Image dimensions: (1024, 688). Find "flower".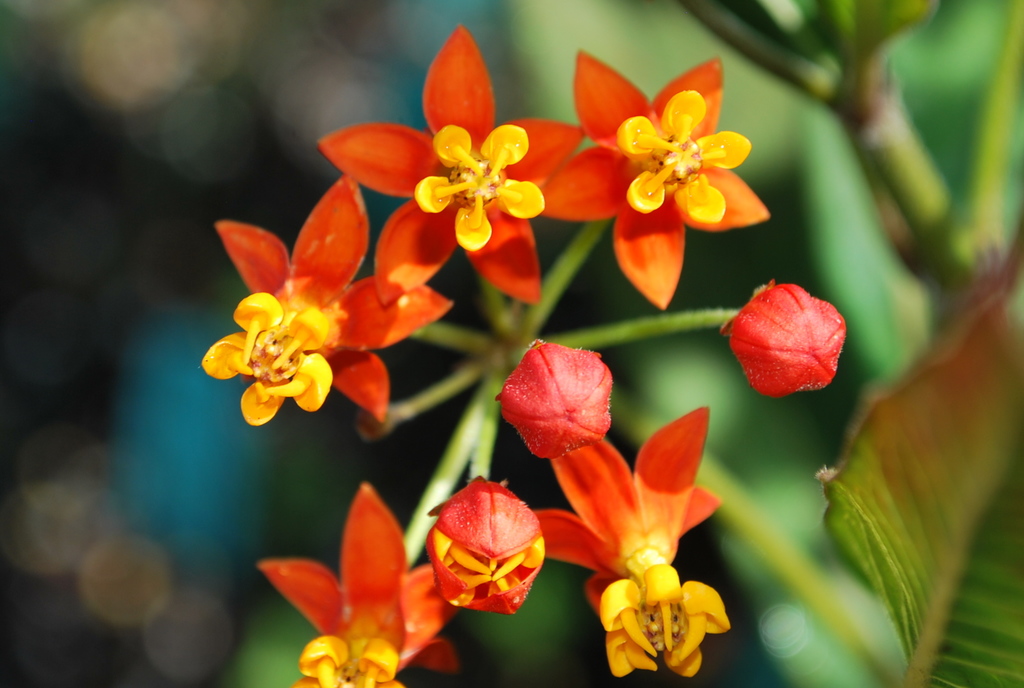
box(257, 486, 463, 687).
